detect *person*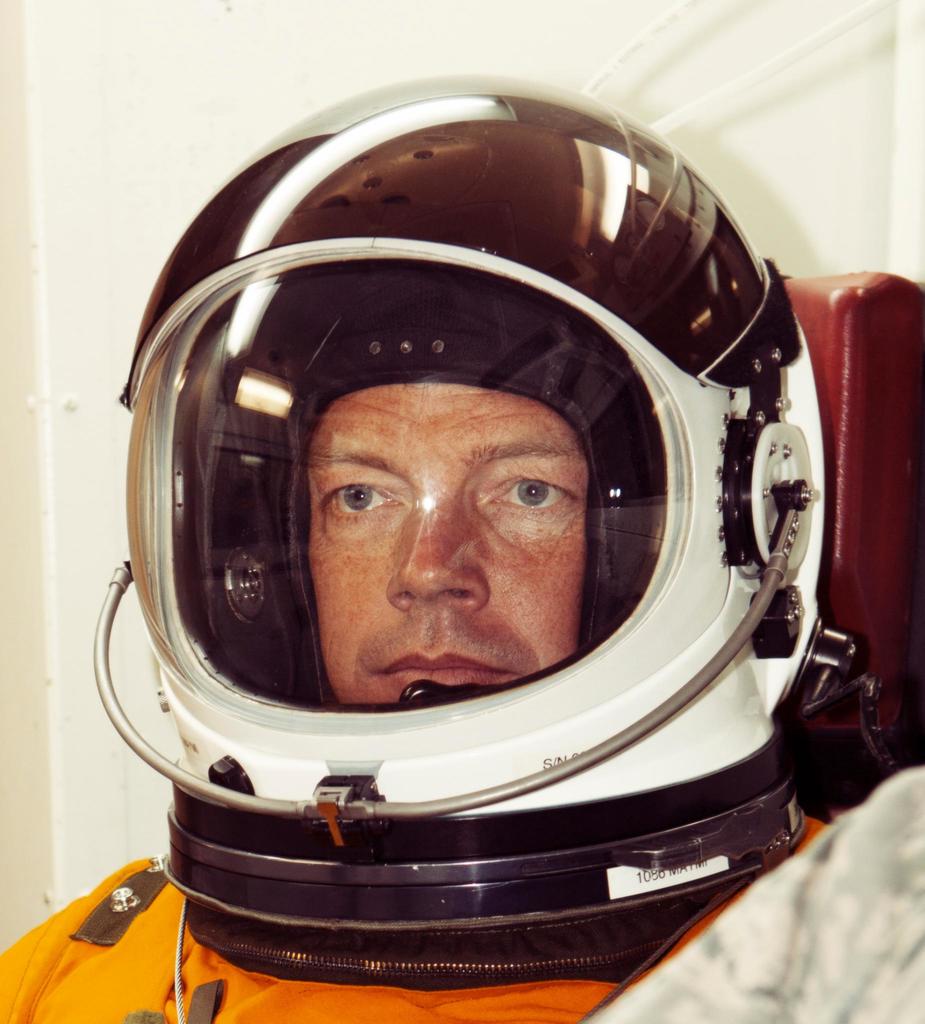
locate(0, 69, 924, 1023)
